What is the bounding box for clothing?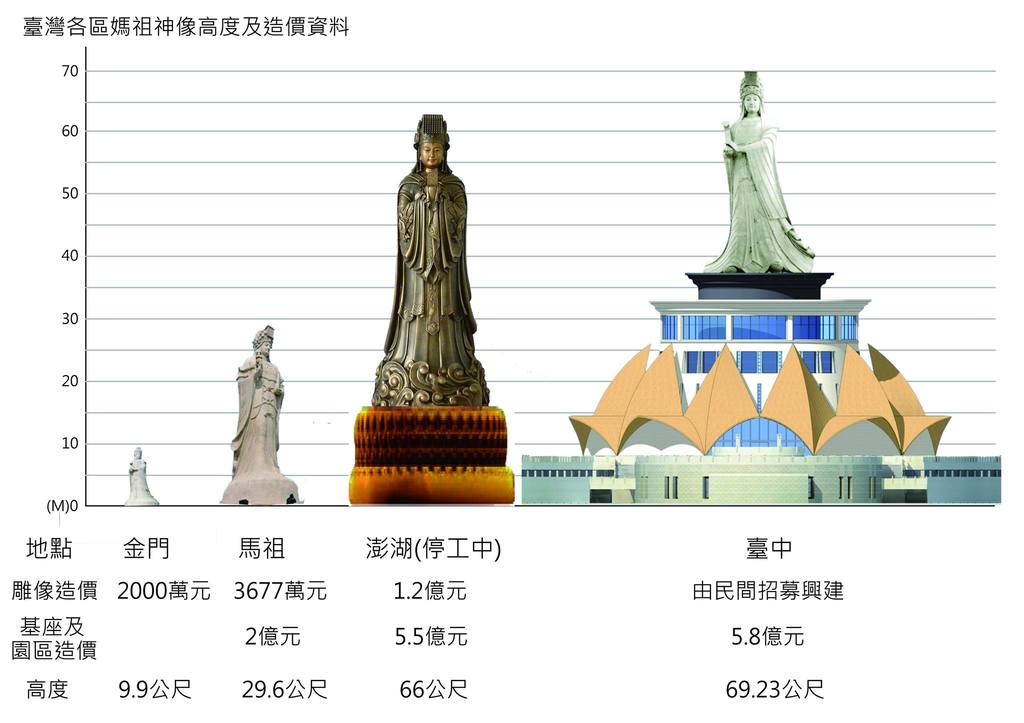
pyautogui.locateOnScreen(703, 108, 826, 280).
